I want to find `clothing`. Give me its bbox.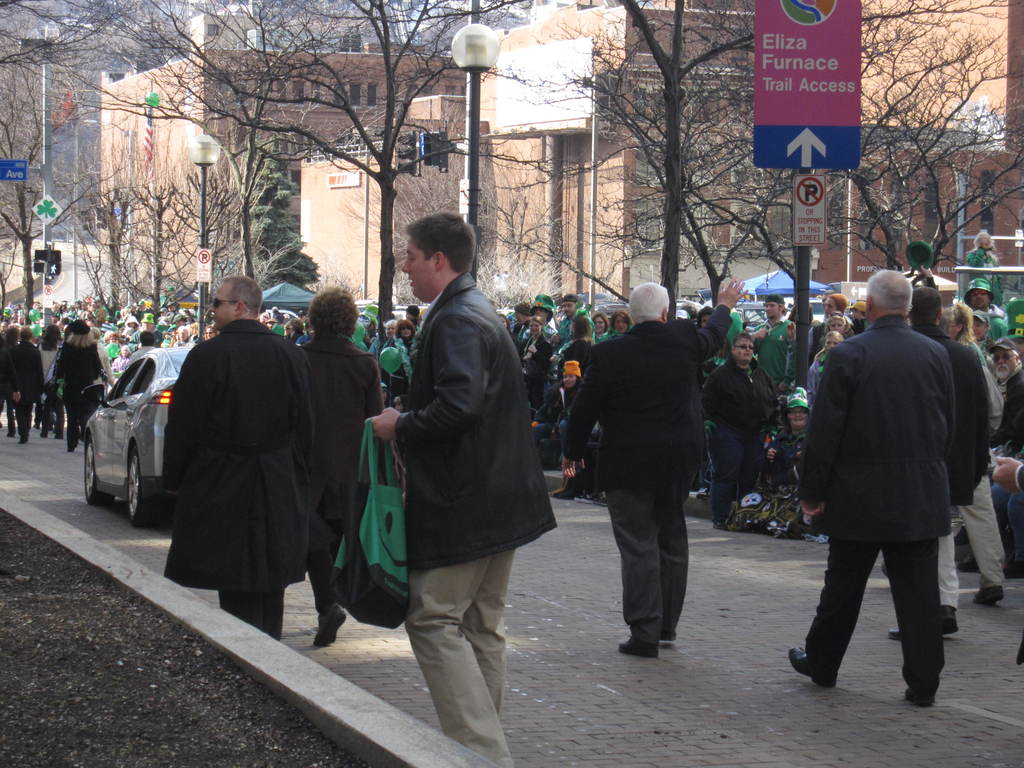
box(58, 343, 102, 447).
